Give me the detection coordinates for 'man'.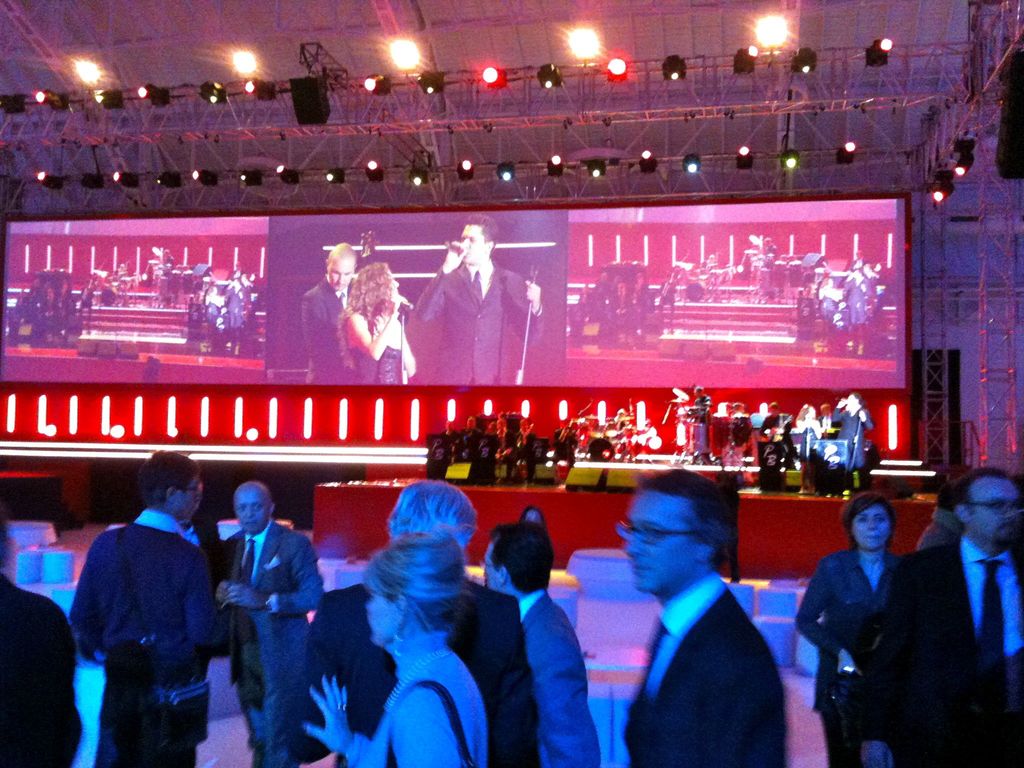
locate(303, 237, 358, 383).
